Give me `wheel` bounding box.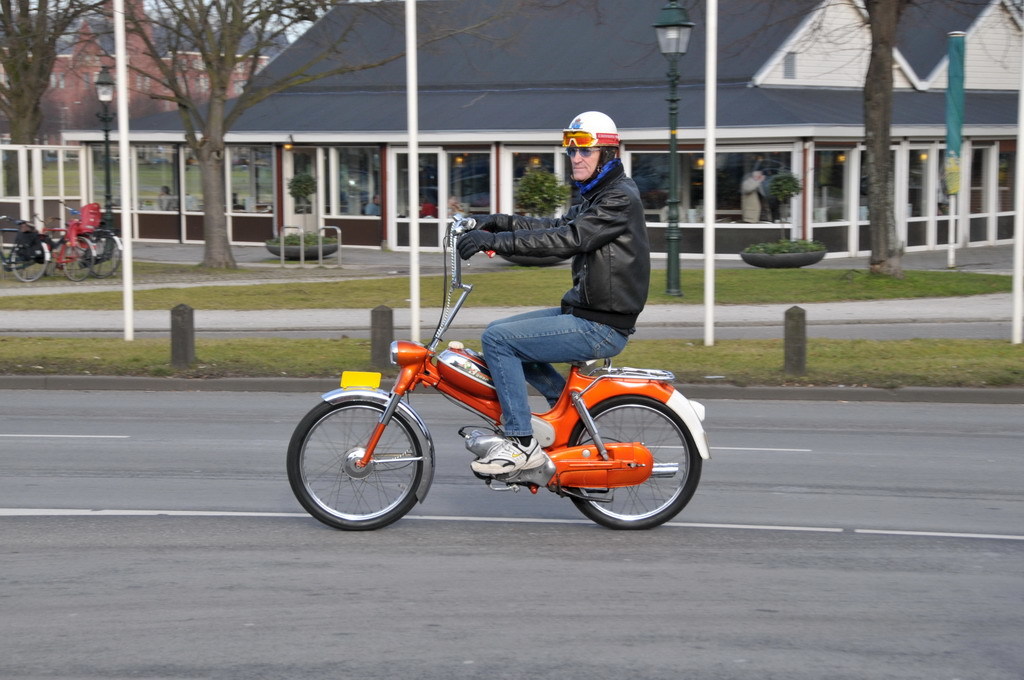
[62, 236, 93, 281].
